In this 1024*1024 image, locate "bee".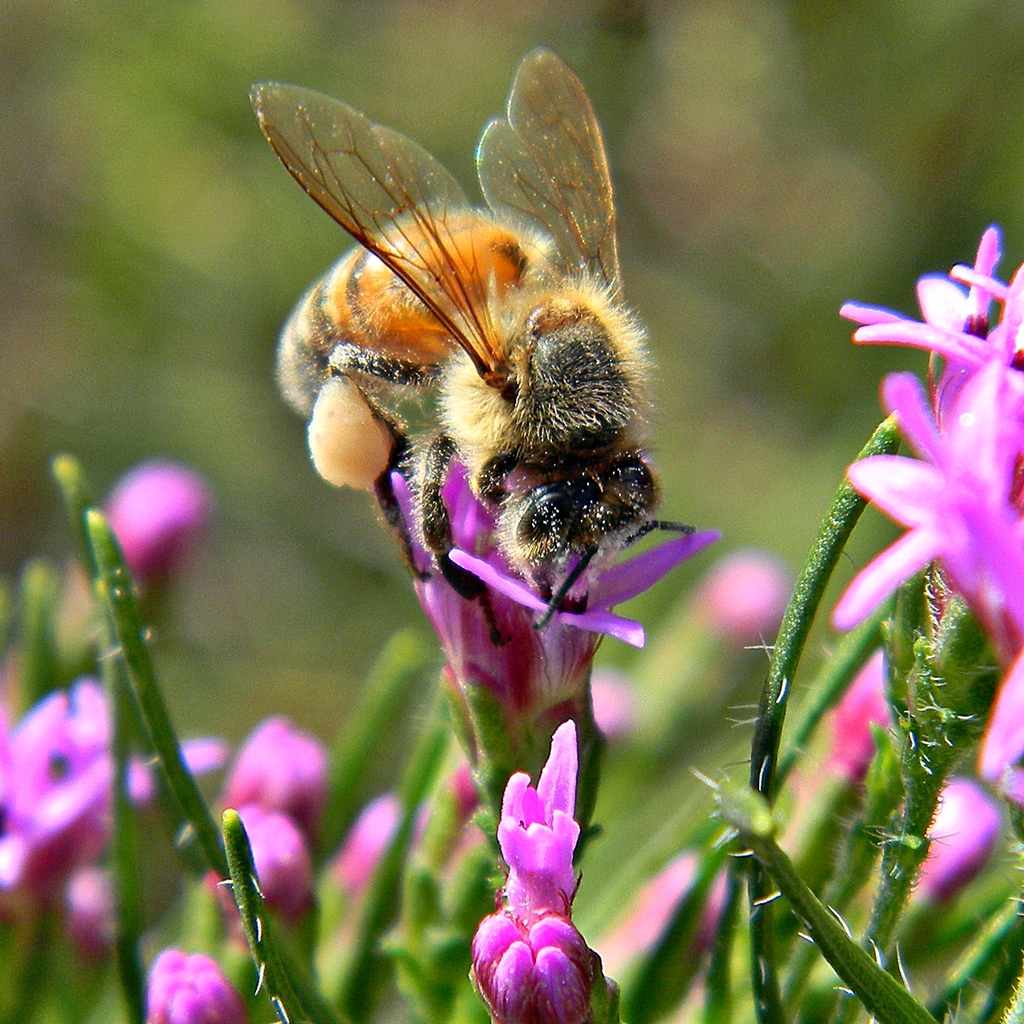
Bounding box: detection(249, 2, 710, 666).
